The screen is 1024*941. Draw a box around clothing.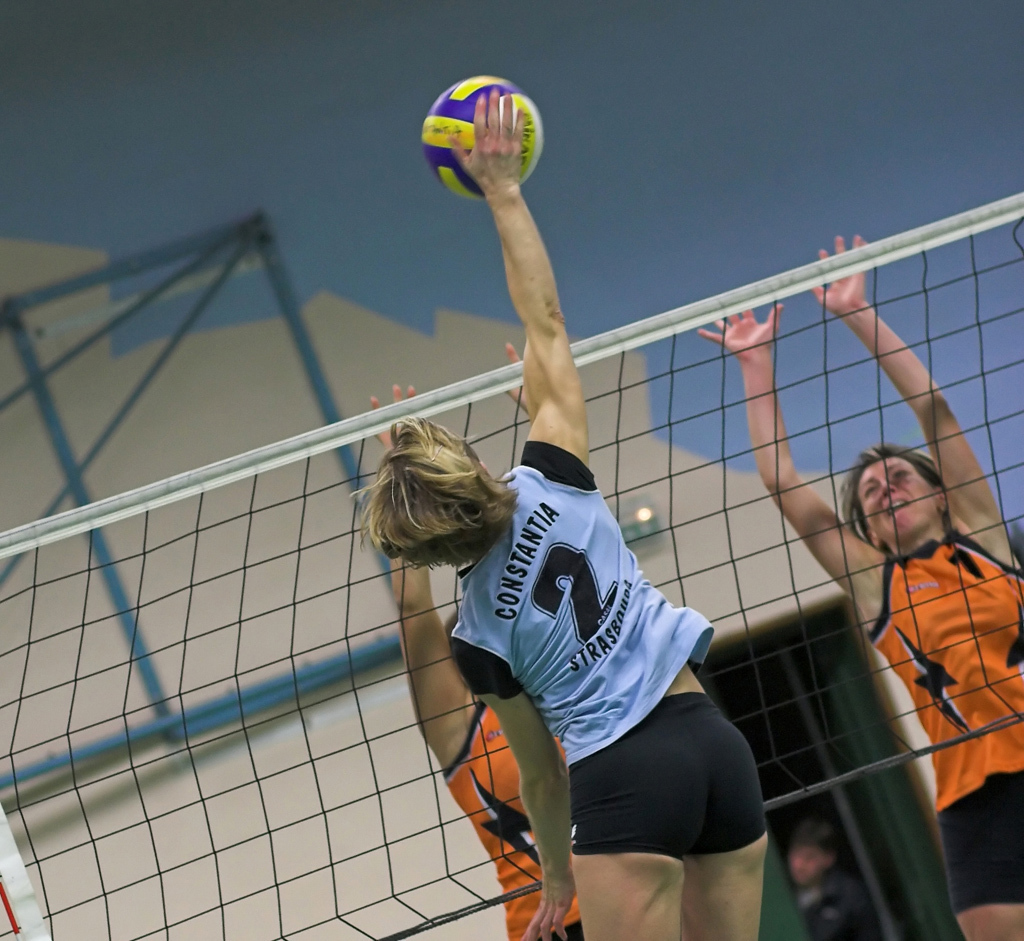
Rect(434, 713, 581, 940).
